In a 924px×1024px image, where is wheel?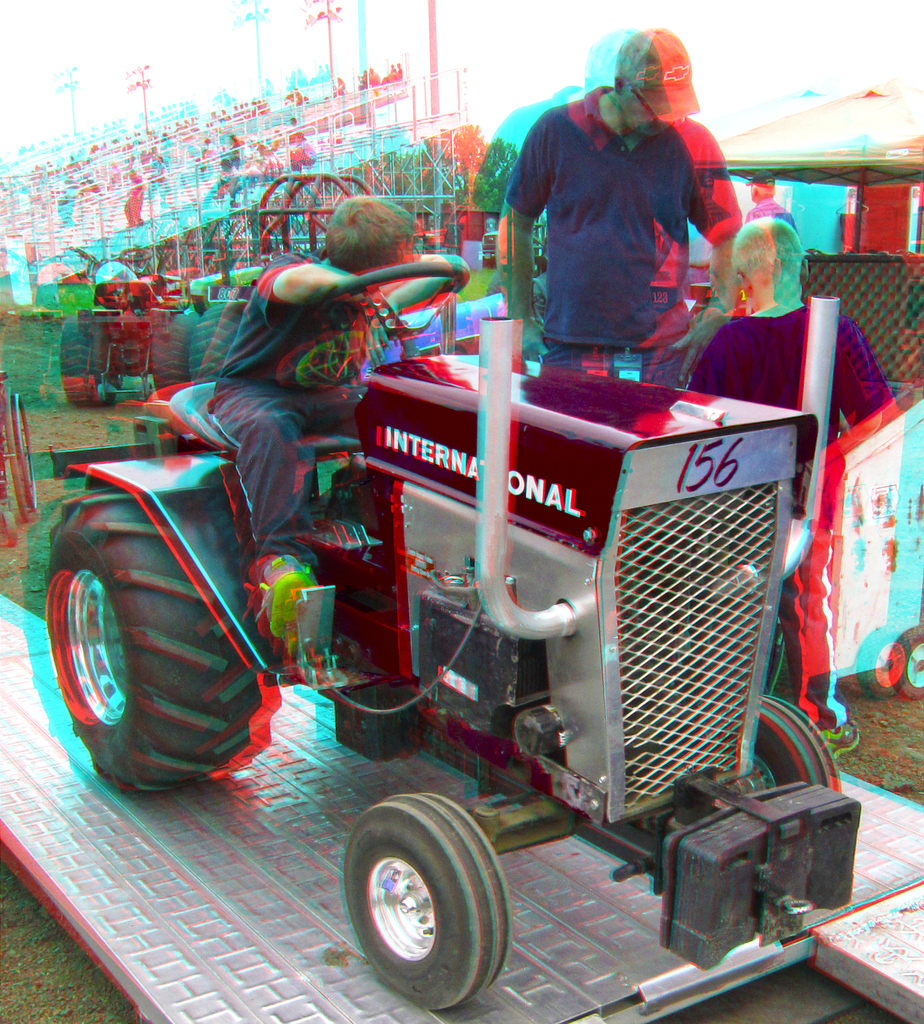
{"left": 312, "top": 266, "right": 466, "bottom": 332}.
